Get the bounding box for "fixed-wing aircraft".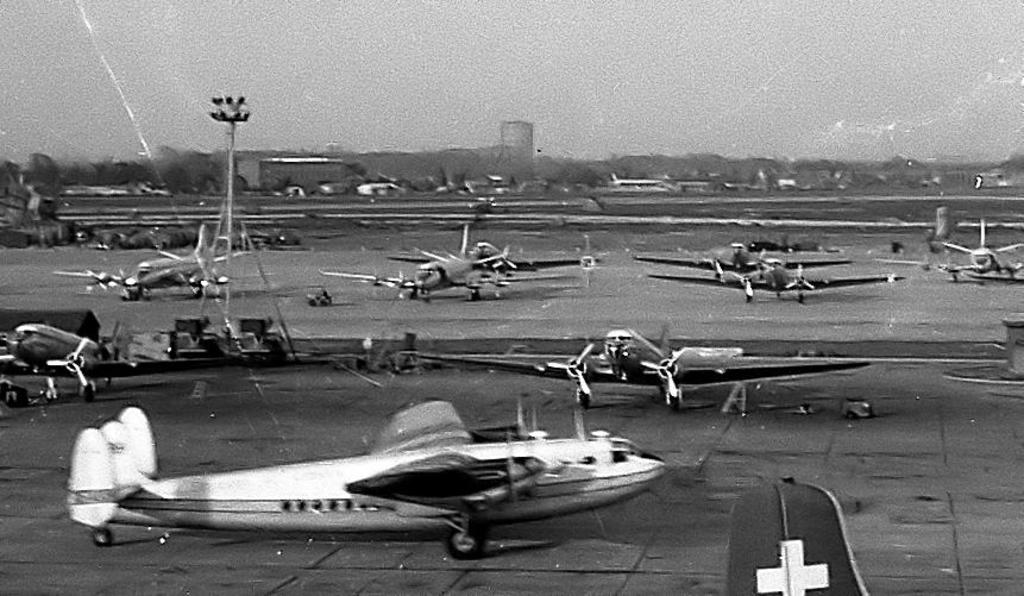
select_region(942, 215, 1023, 287).
